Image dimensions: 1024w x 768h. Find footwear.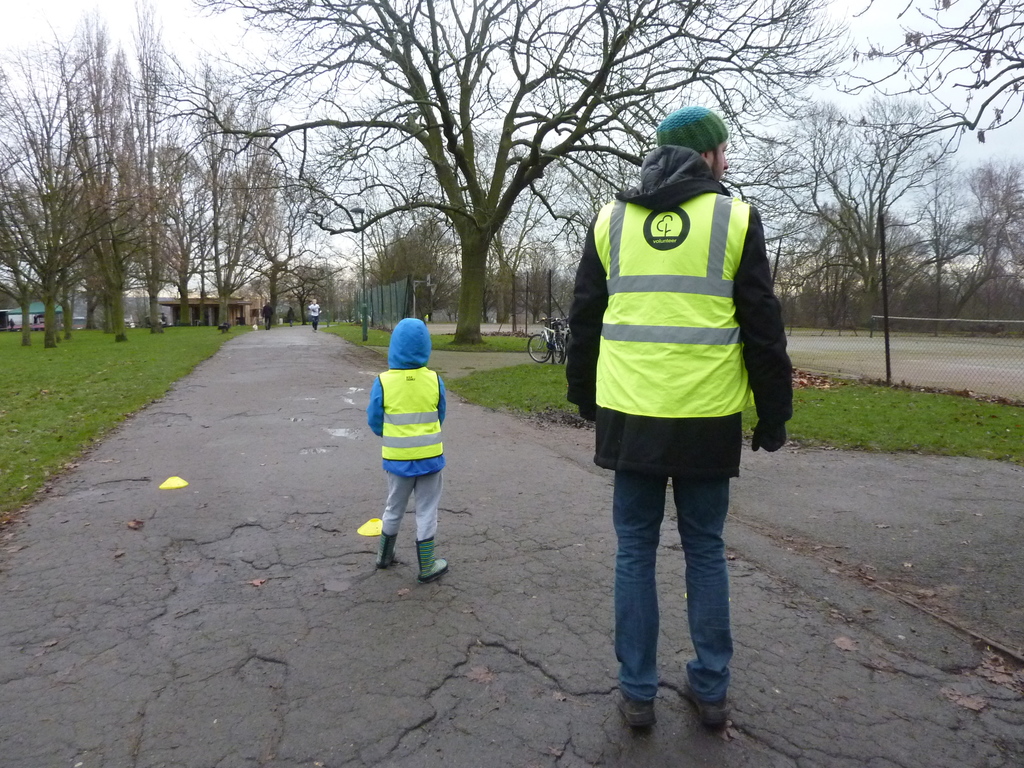
[x1=612, y1=691, x2=657, y2=729].
